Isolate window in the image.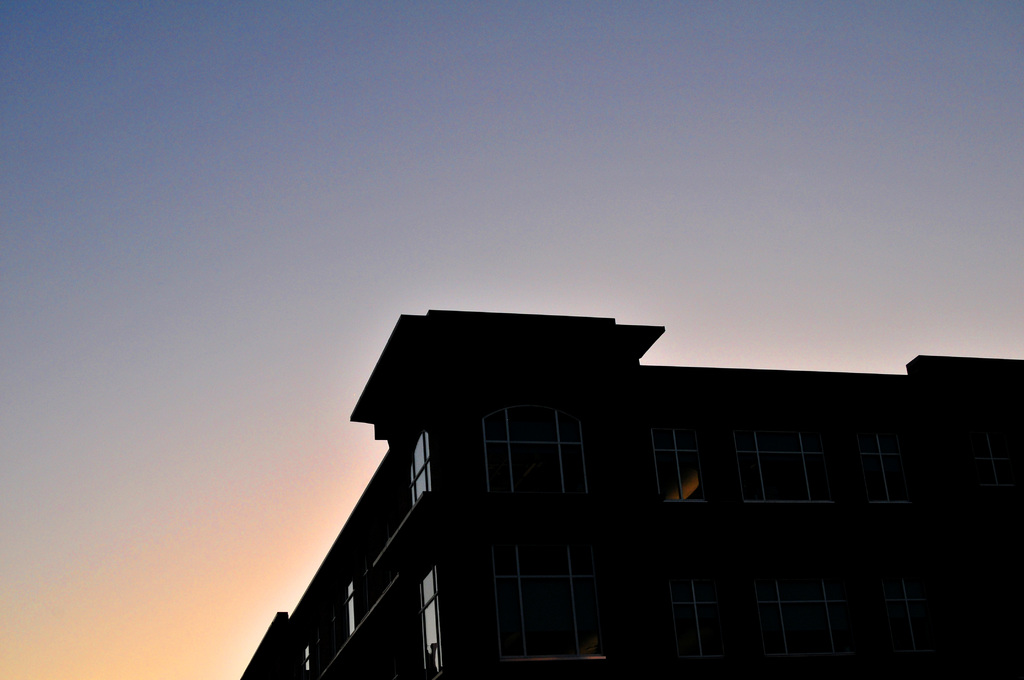
Isolated region: left=650, top=423, right=710, bottom=502.
